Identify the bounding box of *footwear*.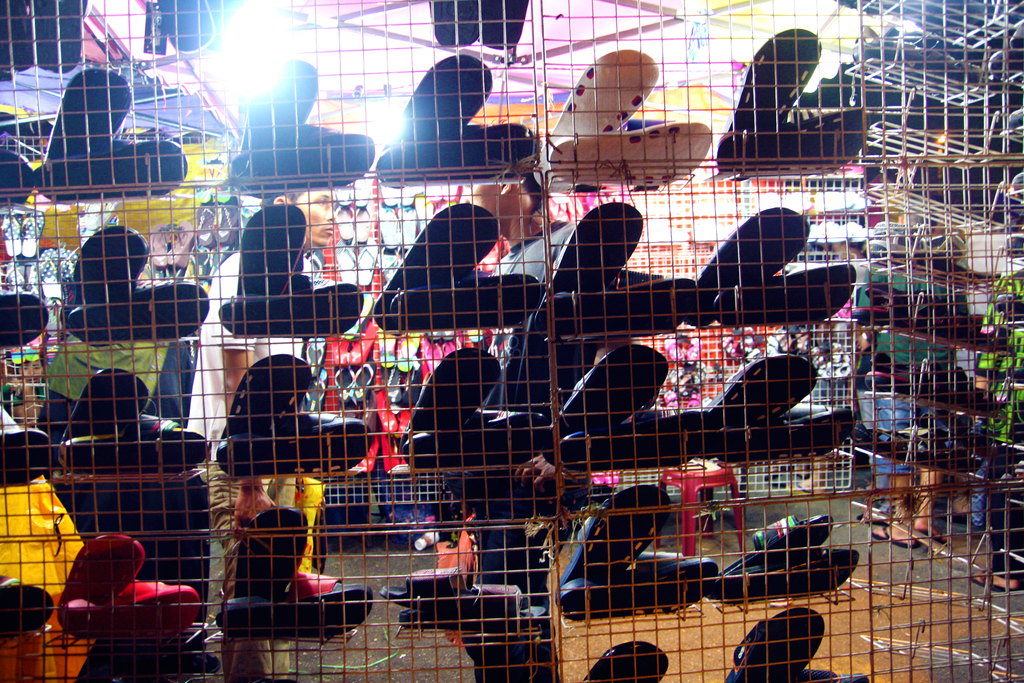
0 141 38 199.
